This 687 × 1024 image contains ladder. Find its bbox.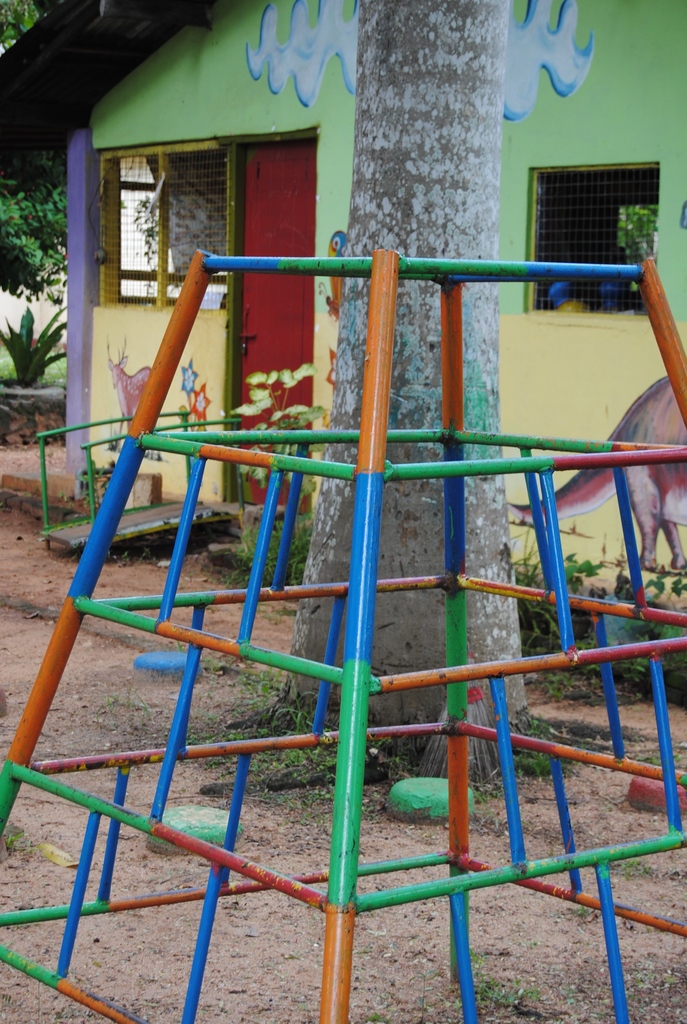
0,244,686,1022.
